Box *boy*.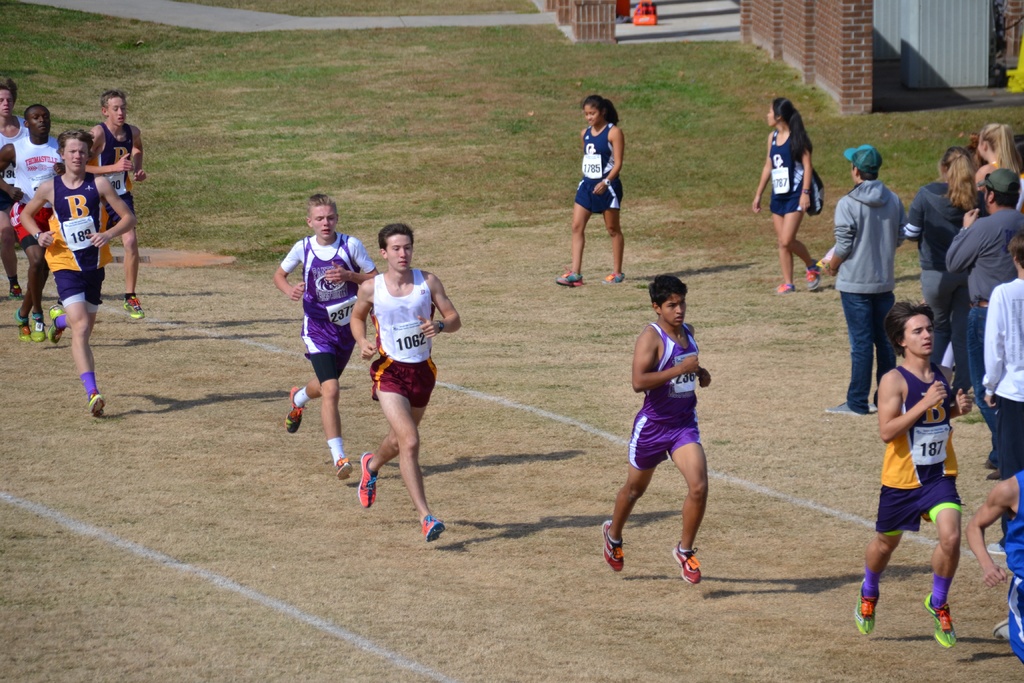
BBox(845, 286, 993, 641).
